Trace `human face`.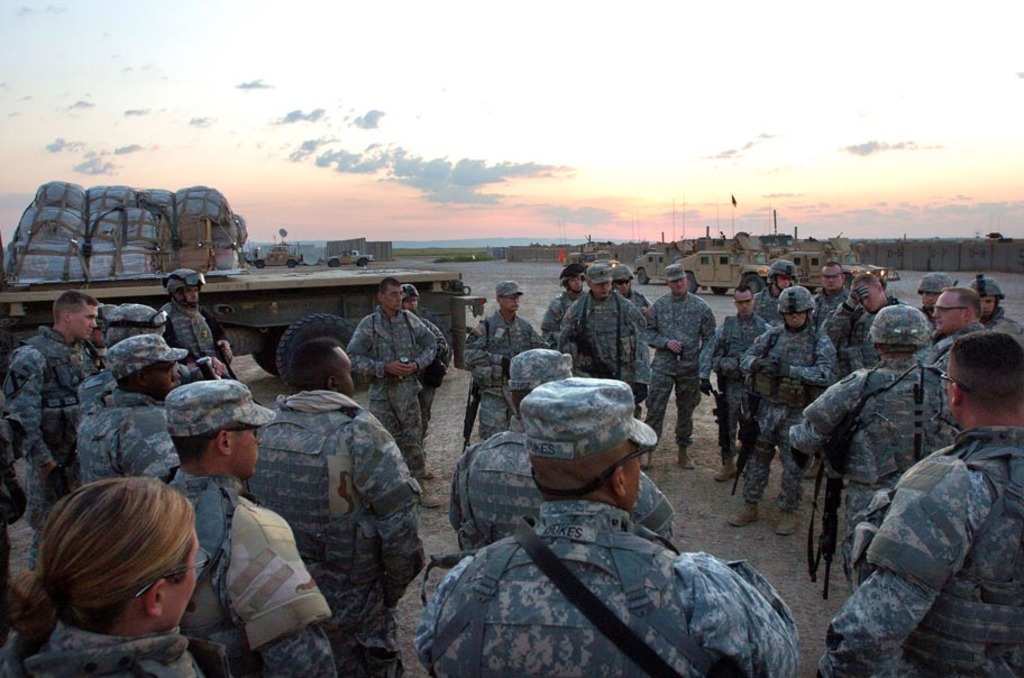
Traced to 500, 295, 520, 312.
